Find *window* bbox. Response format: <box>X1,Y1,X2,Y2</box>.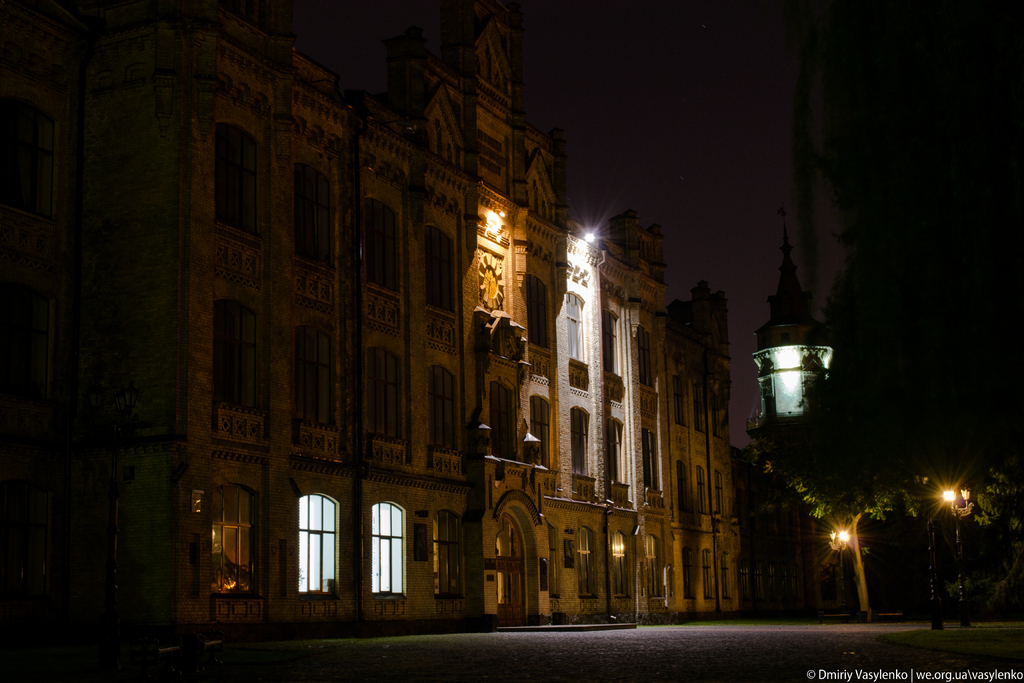
<box>278,479,344,597</box>.
